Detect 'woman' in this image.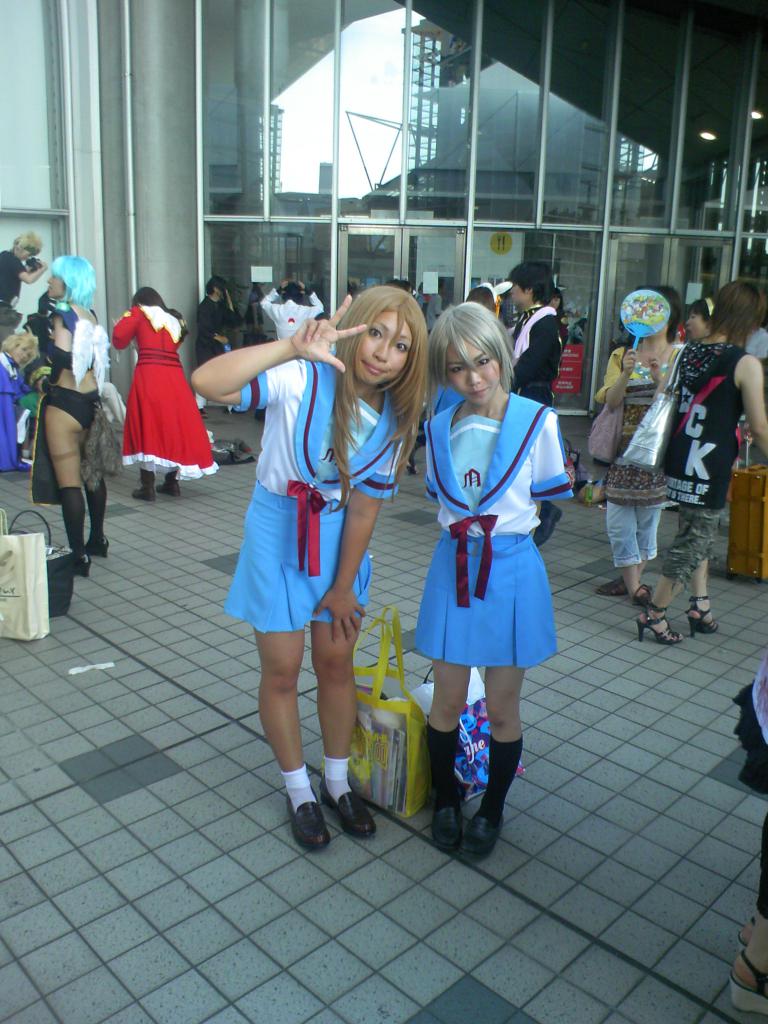
Detection: <region>597, 285, 684, 605</region>.
